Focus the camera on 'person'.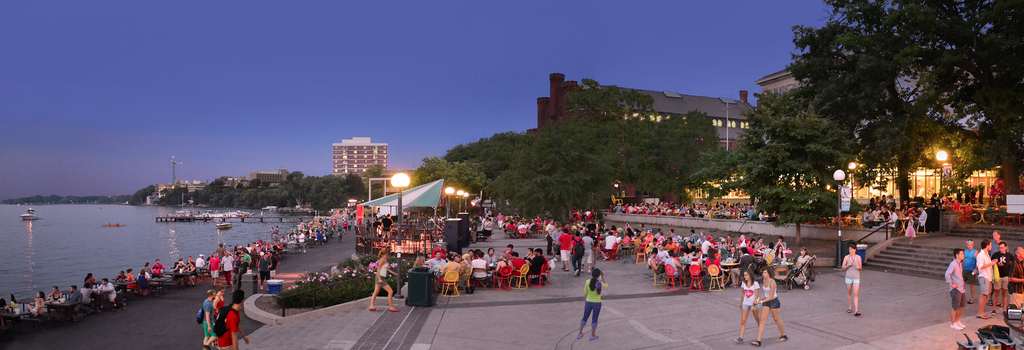
Focus region: 196:254:204:277.
